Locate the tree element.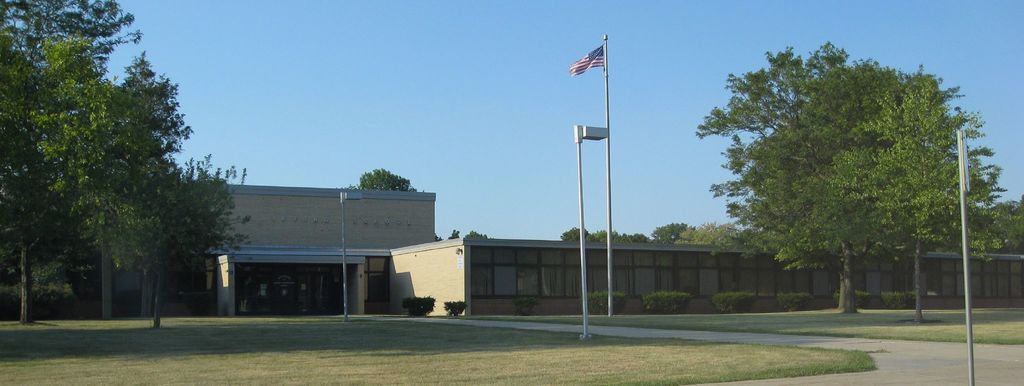
Element bbox: <bbox>645, 220, 696, 243</bbox>.
